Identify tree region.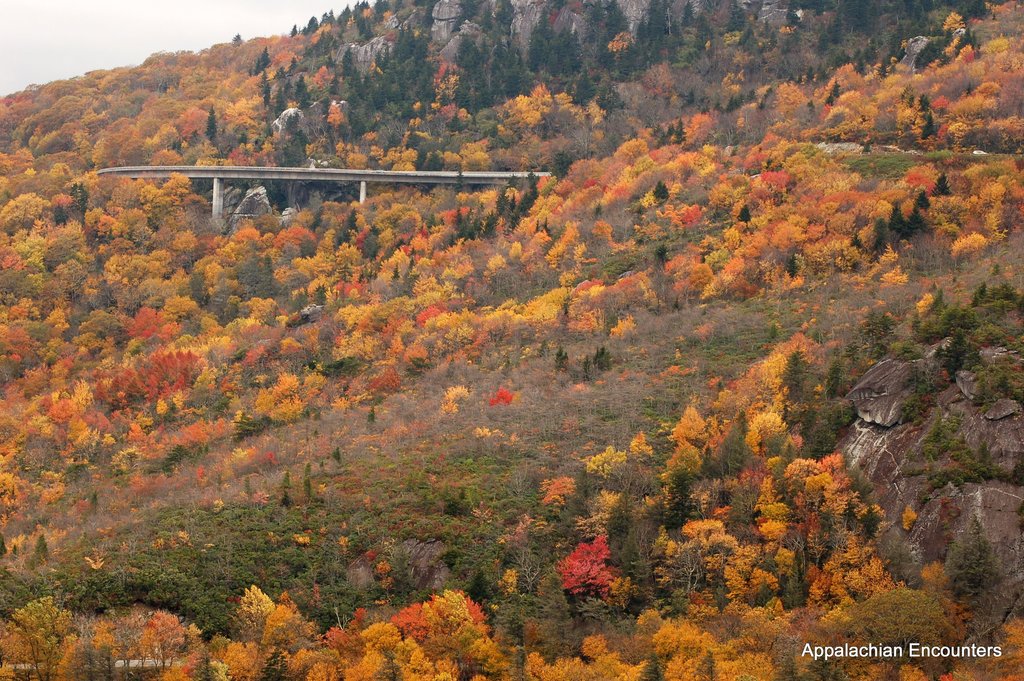
Region: left=376, top=201, right=423, bottom=243.
